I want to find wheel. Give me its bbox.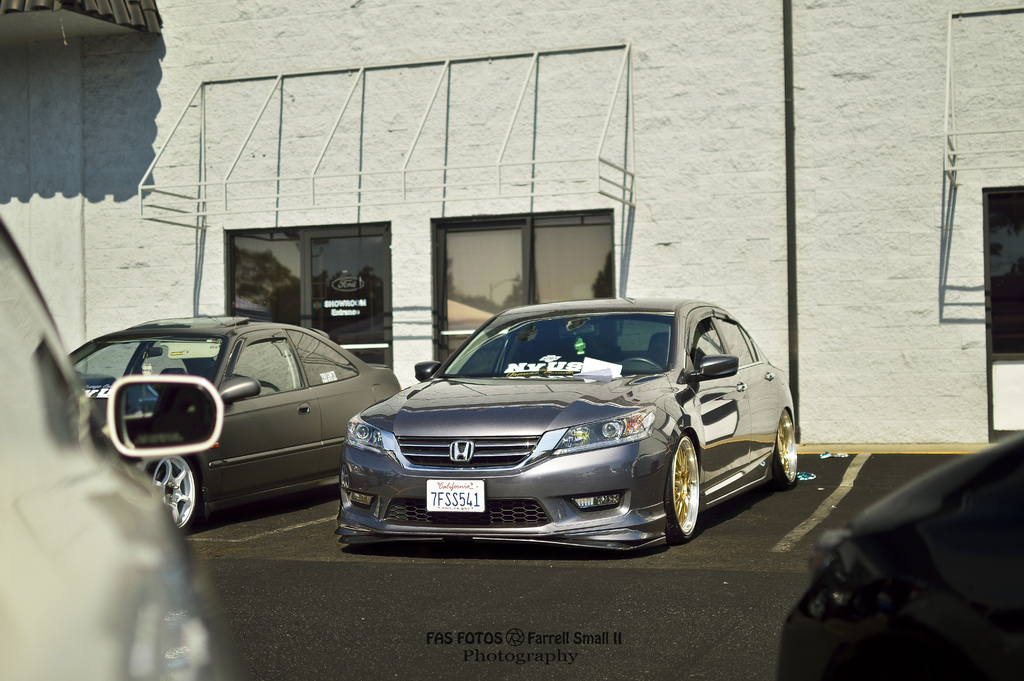
bbox=(662, 441, 719, 544).
